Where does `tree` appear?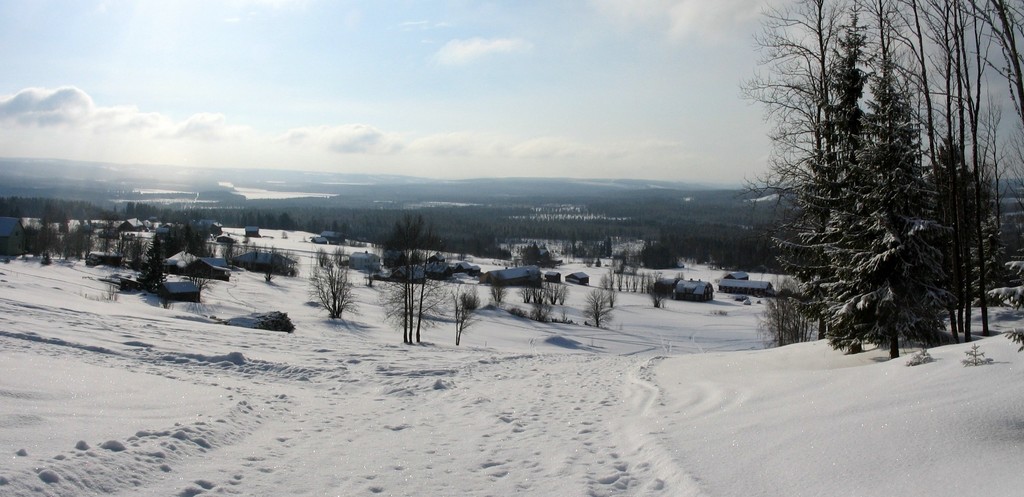
Appears at detection(304, 241, 362, 322).
